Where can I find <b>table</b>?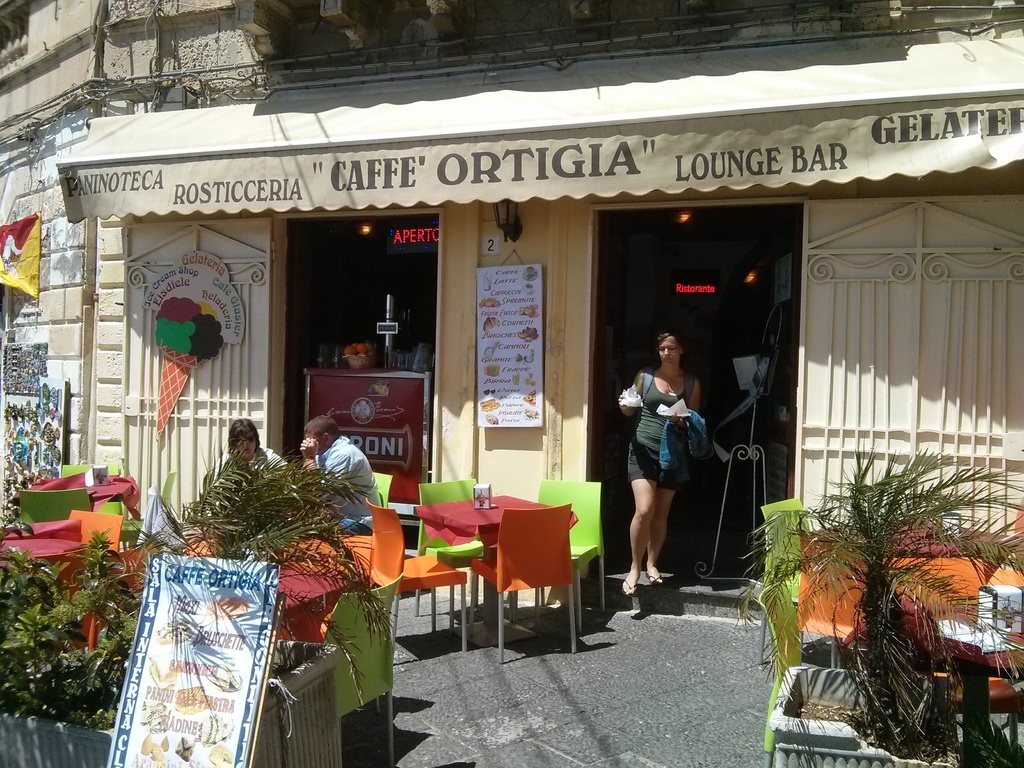
You can find it at bbox(907, 511, 1023, 767).
